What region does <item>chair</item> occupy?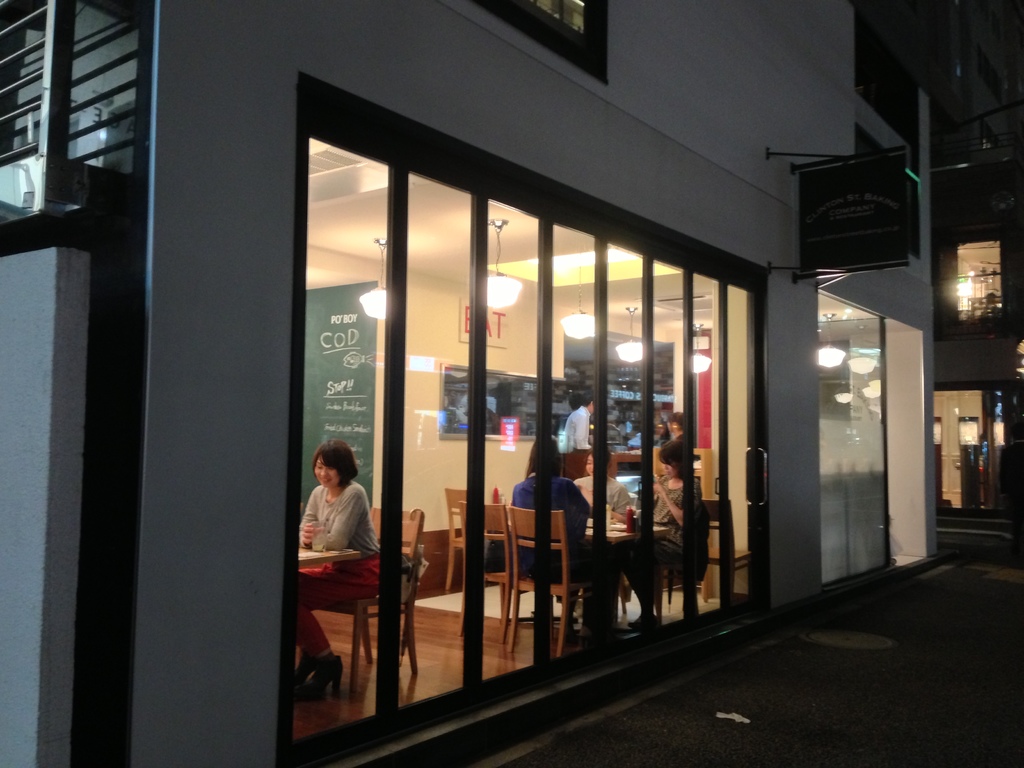
306, 506, 422, 704.
